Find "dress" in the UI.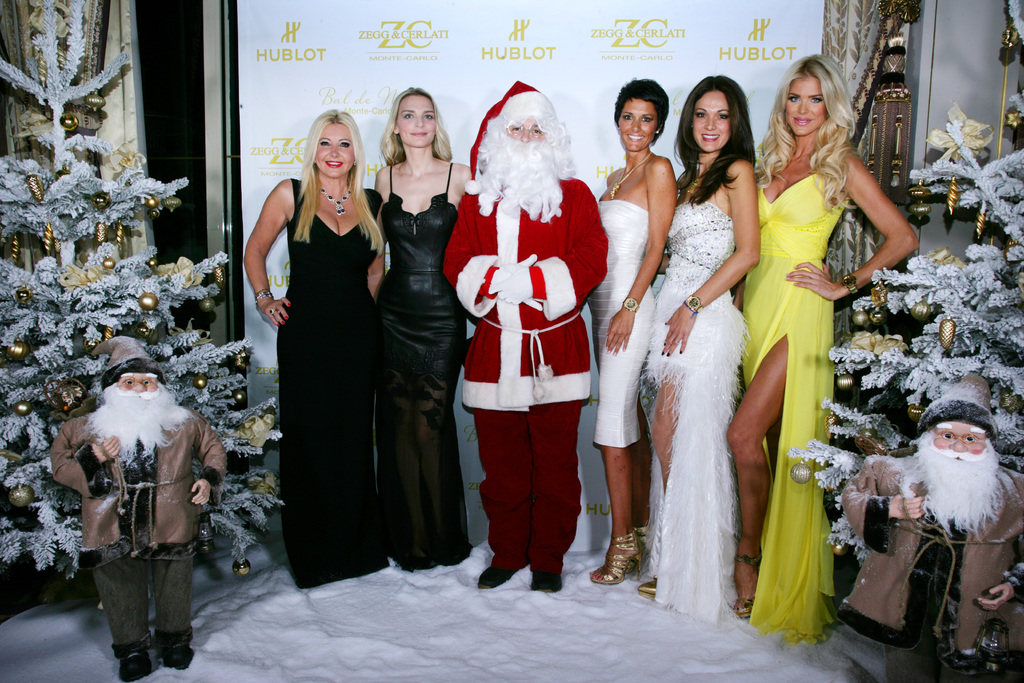
UI element at region(644, 202, 748, 621).
